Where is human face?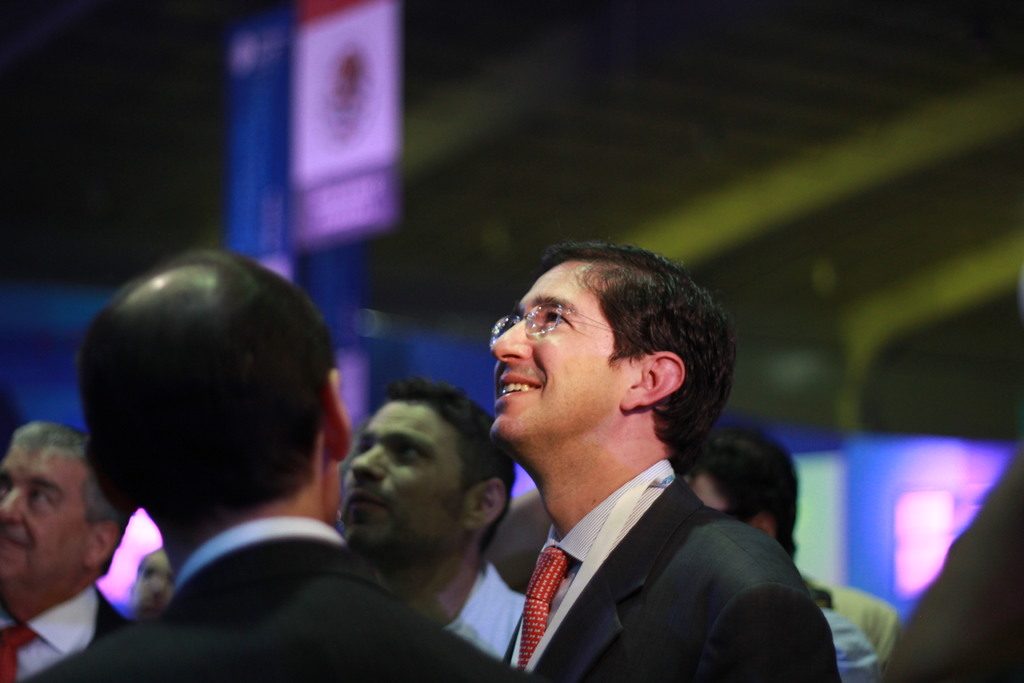
0/441/86/585.
